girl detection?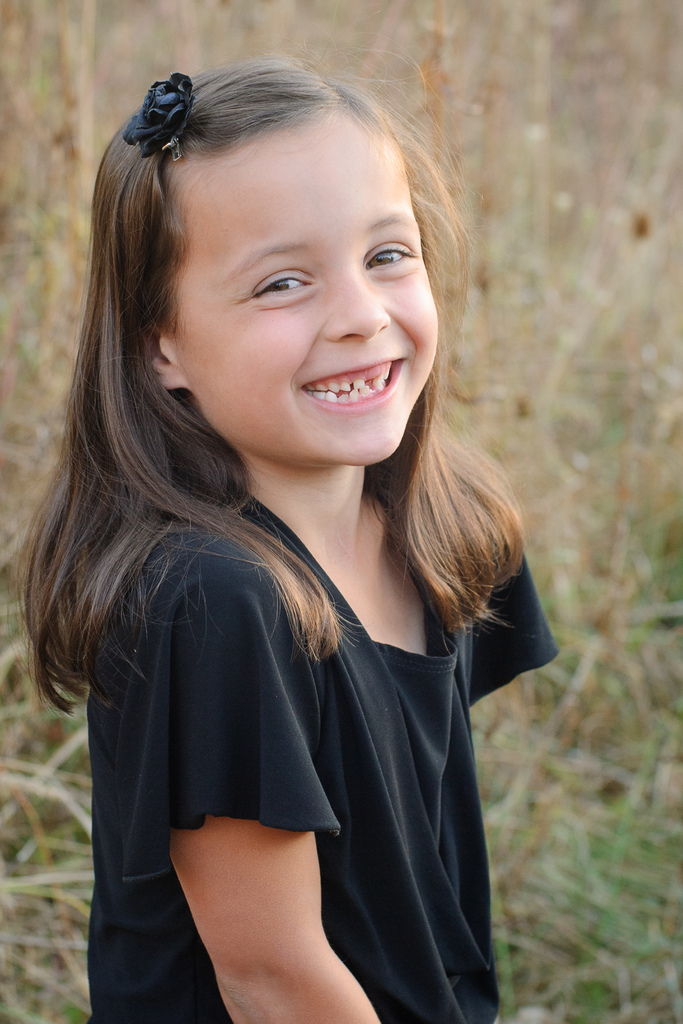
<bbox>13, 52, 557, 1022</bbox>
